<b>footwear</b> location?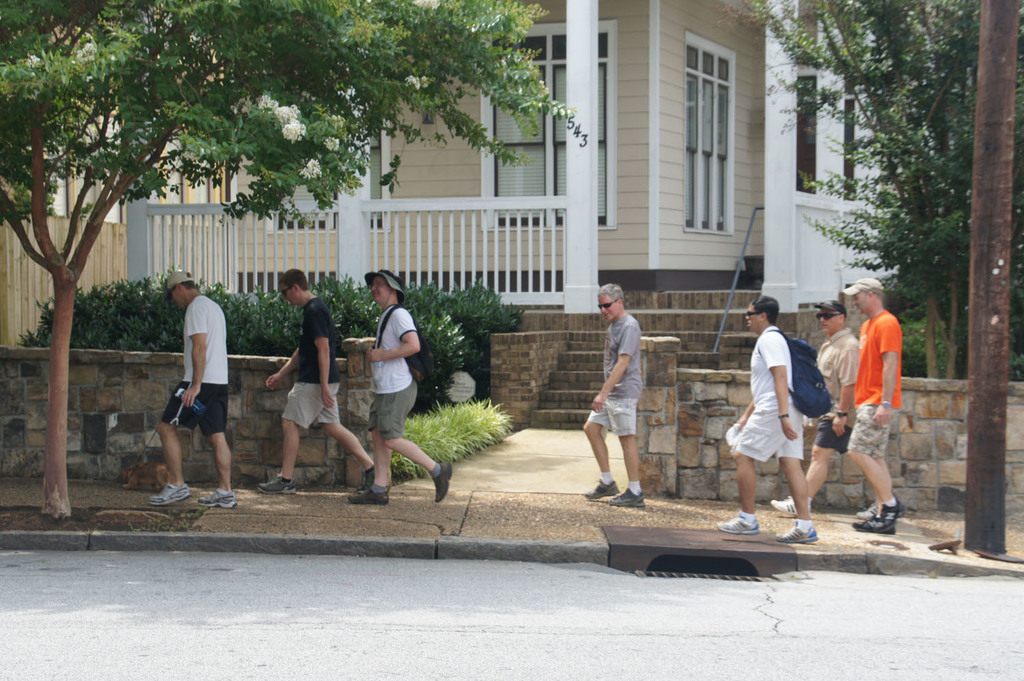
{"x1": 611, "y1": 487, "x2": 648, "y2": 511}
